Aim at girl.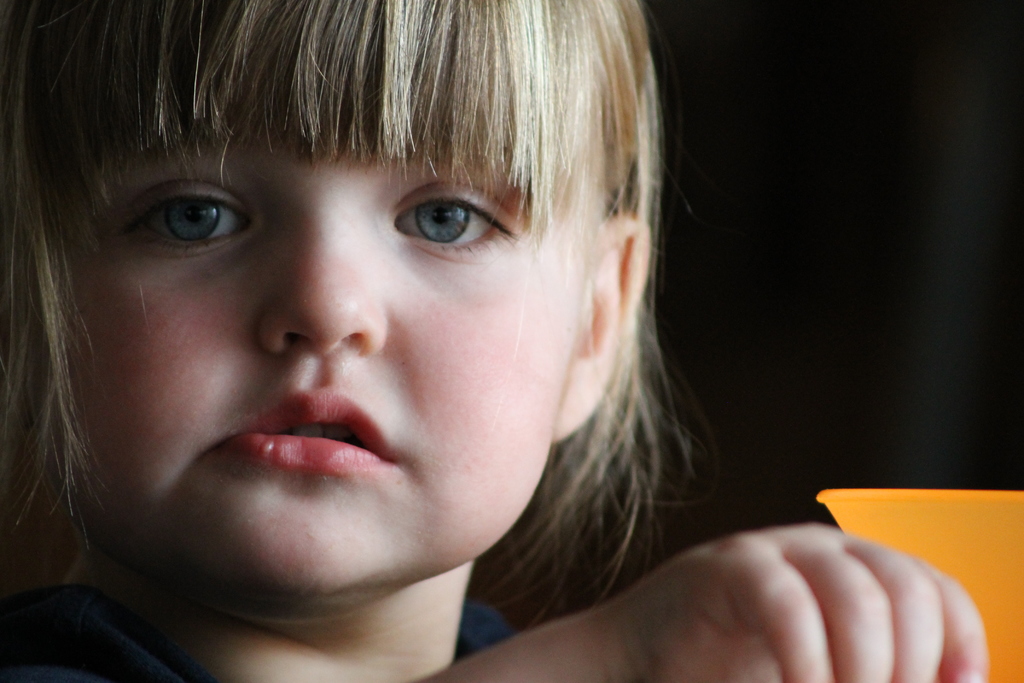
Aimed at 0/0/989/682.
